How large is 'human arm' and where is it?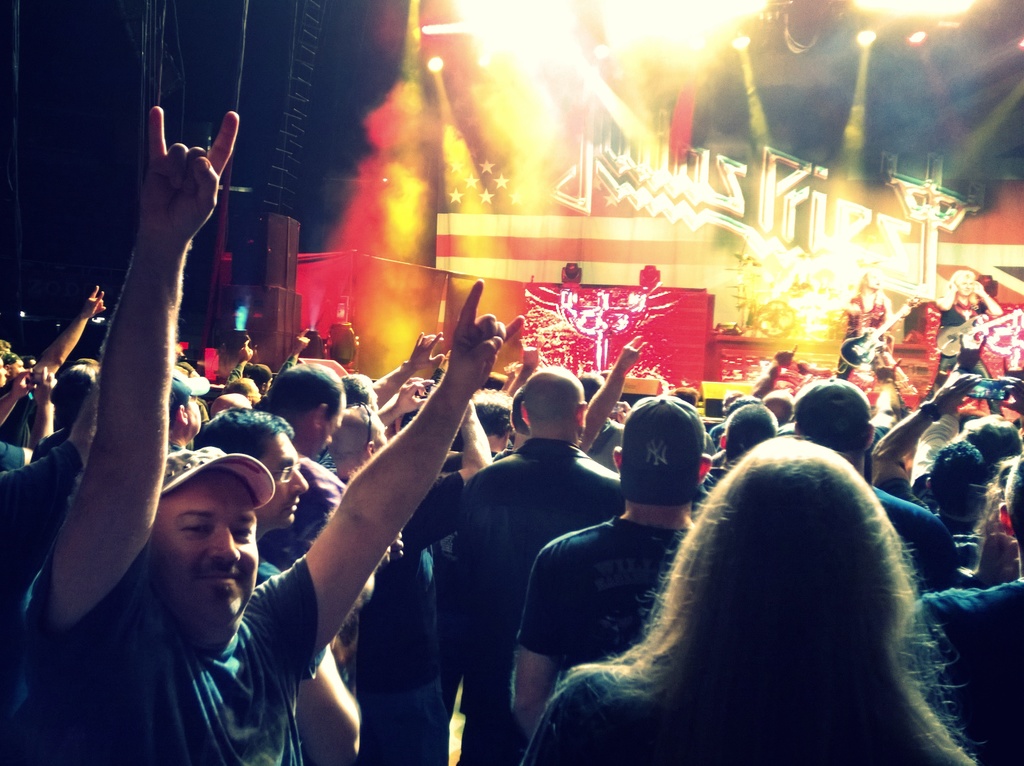
Bounding box: <box>0,282,109,423</box>.
